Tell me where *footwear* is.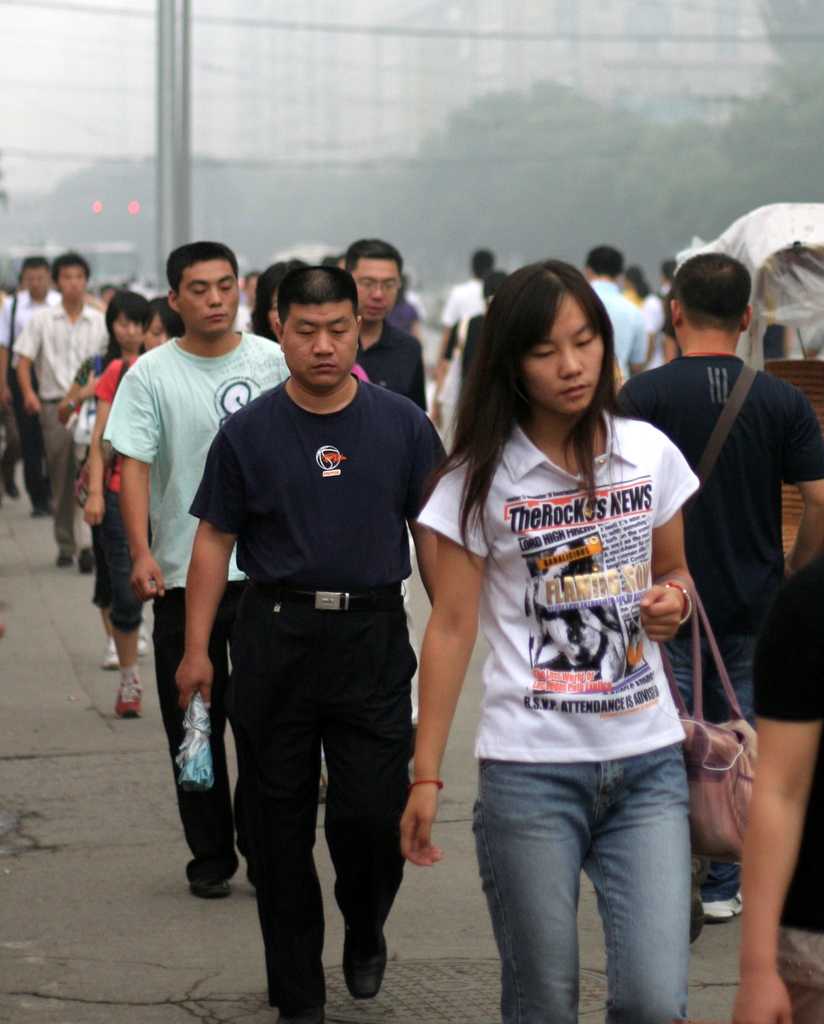
*footwear* is at 137/628/158/653.
